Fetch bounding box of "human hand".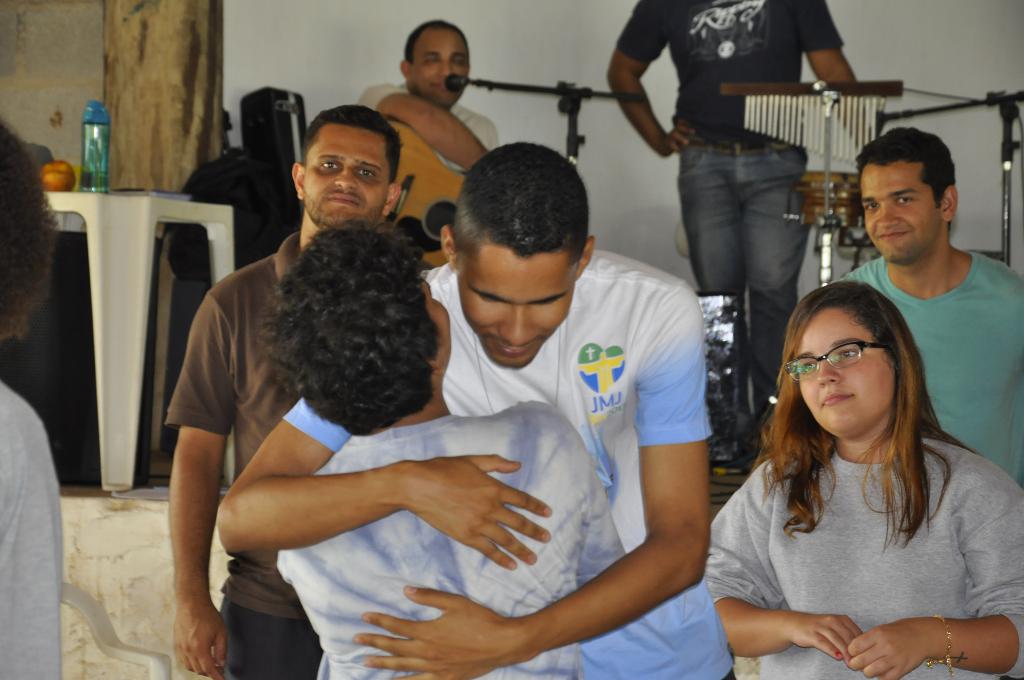
Bbox: x1=785, y1=609, x2=861, y2=661.
